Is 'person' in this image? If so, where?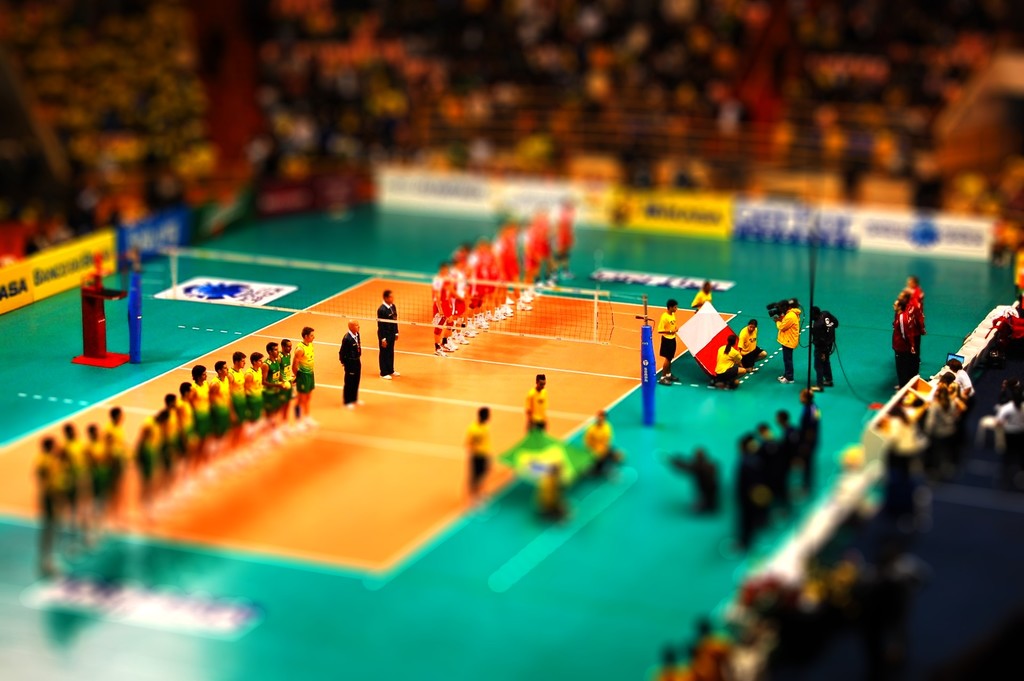
Yes, at <box>659,299,676,384</box>.
